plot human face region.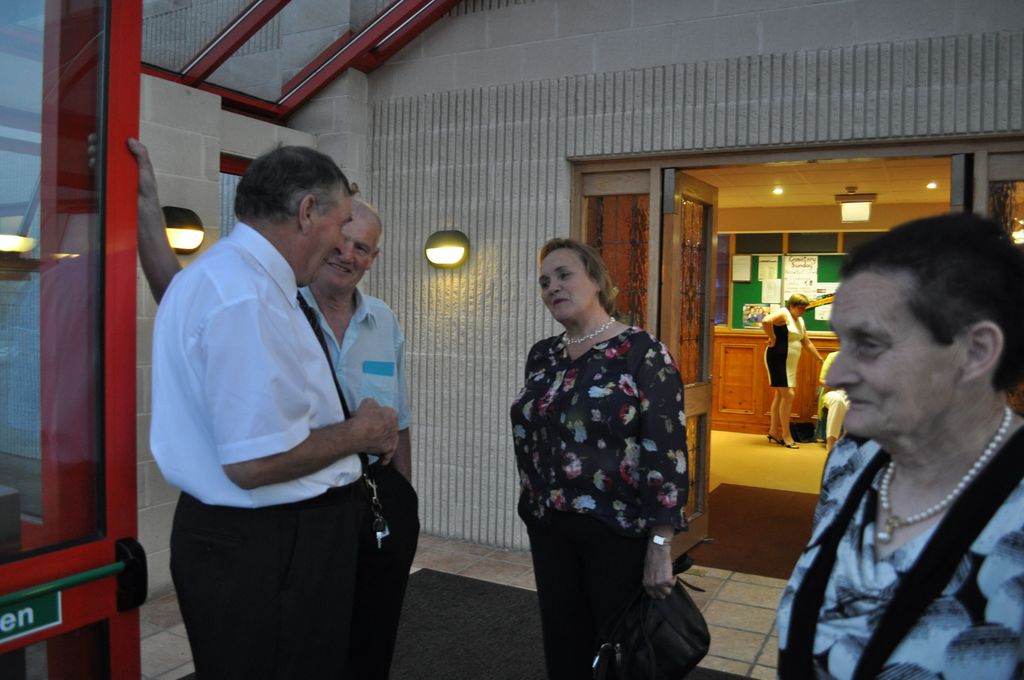
Plotted at bbox(303, 200, 348, 284).
